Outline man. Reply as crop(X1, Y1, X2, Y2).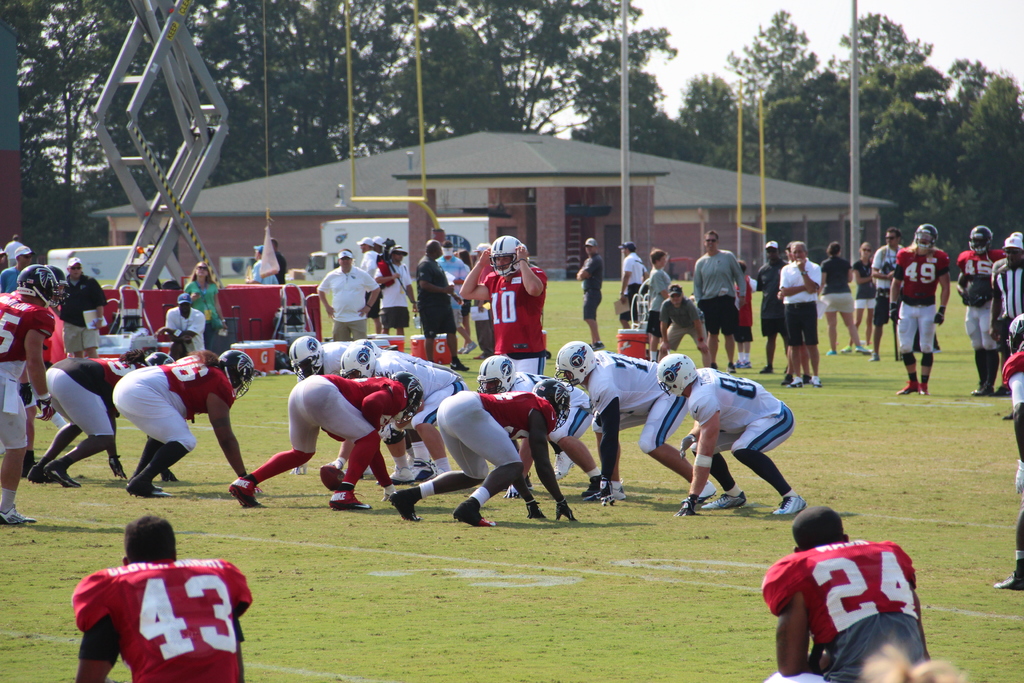
crop(865, 227, 902, 362).
